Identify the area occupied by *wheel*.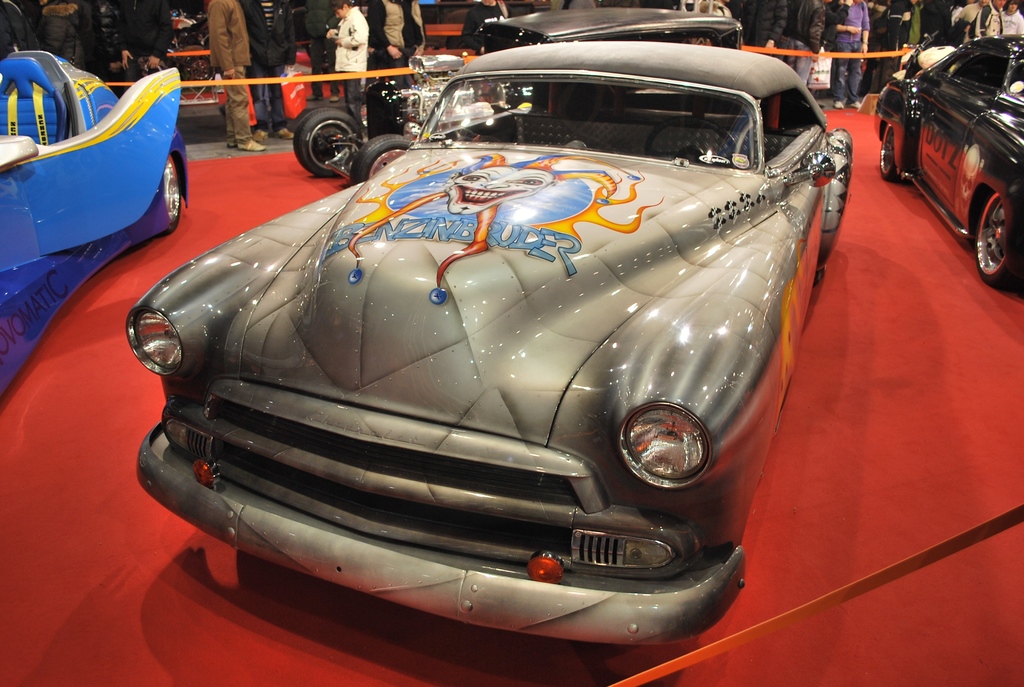
Area: <region>948, 181, 1023, 260</region>.
